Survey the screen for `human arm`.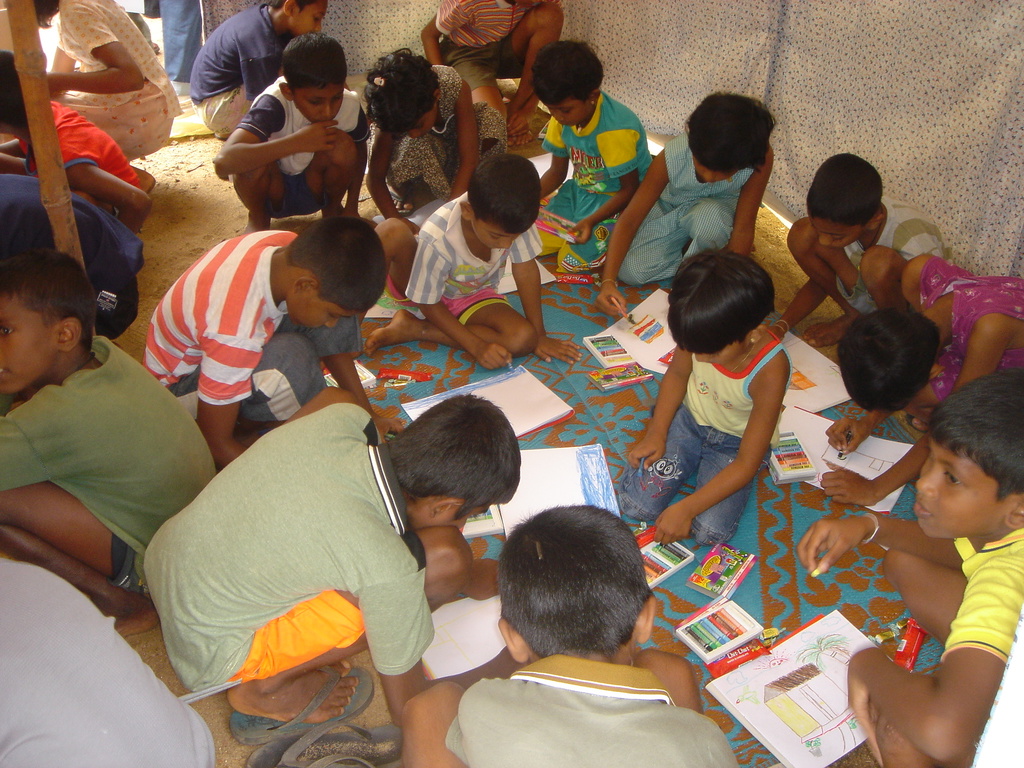
Survey found: [left=361, top=128, right=429, bottom=237].
